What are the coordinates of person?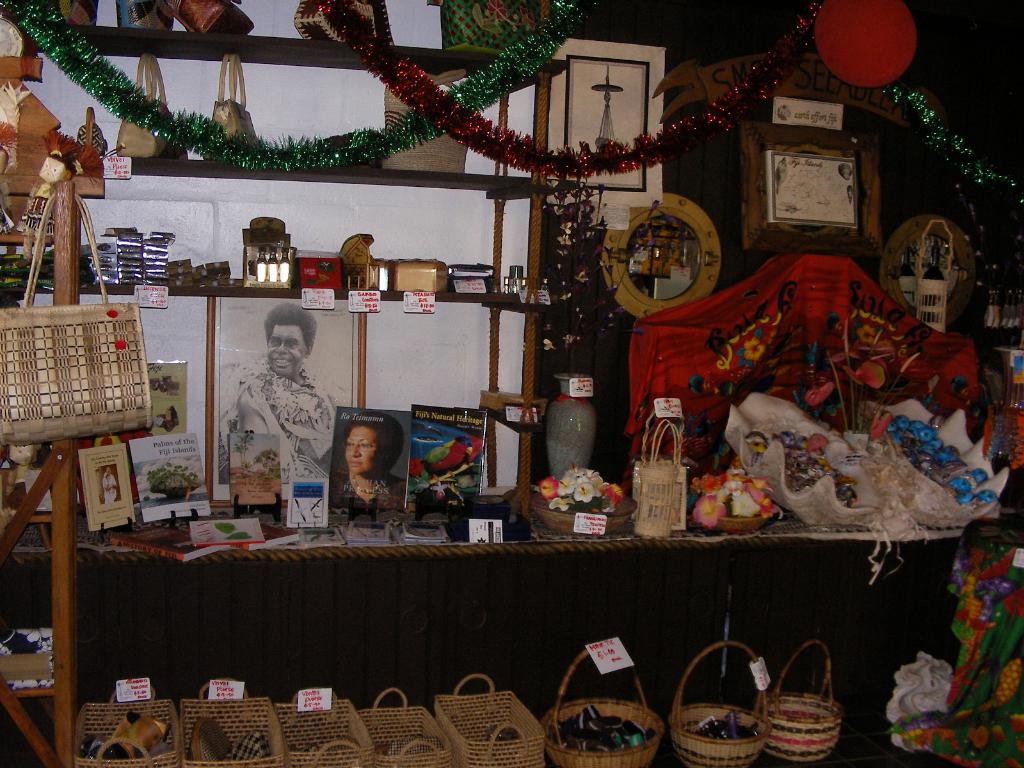
x1=219, y1=306, x2=348, y2=500.
